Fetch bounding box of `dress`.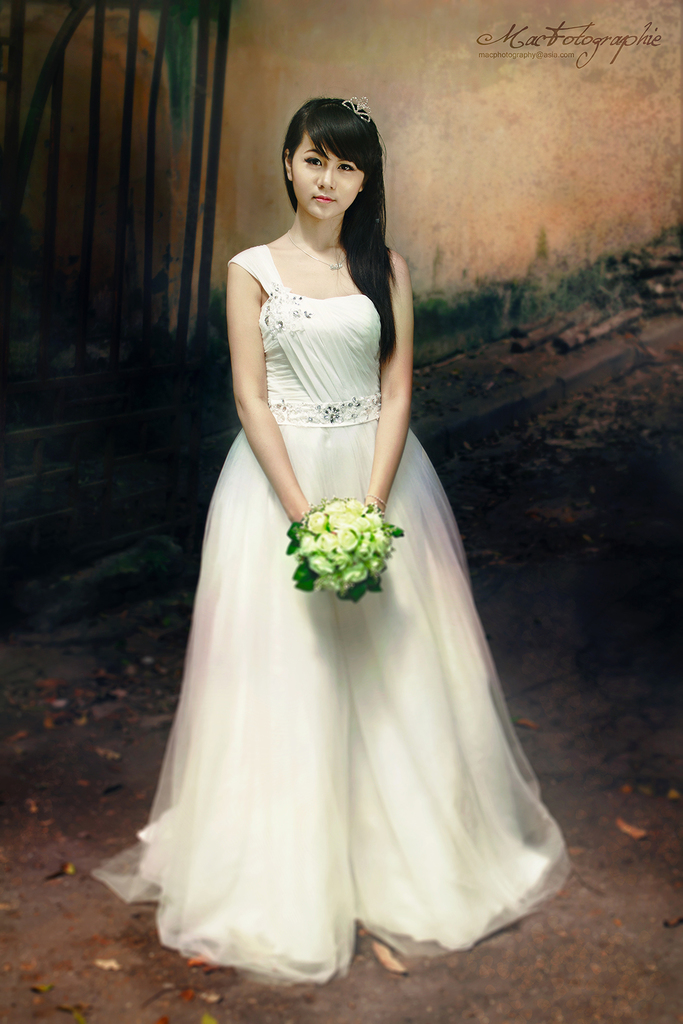
Bbox: <box>88,241,568,982</box>.
